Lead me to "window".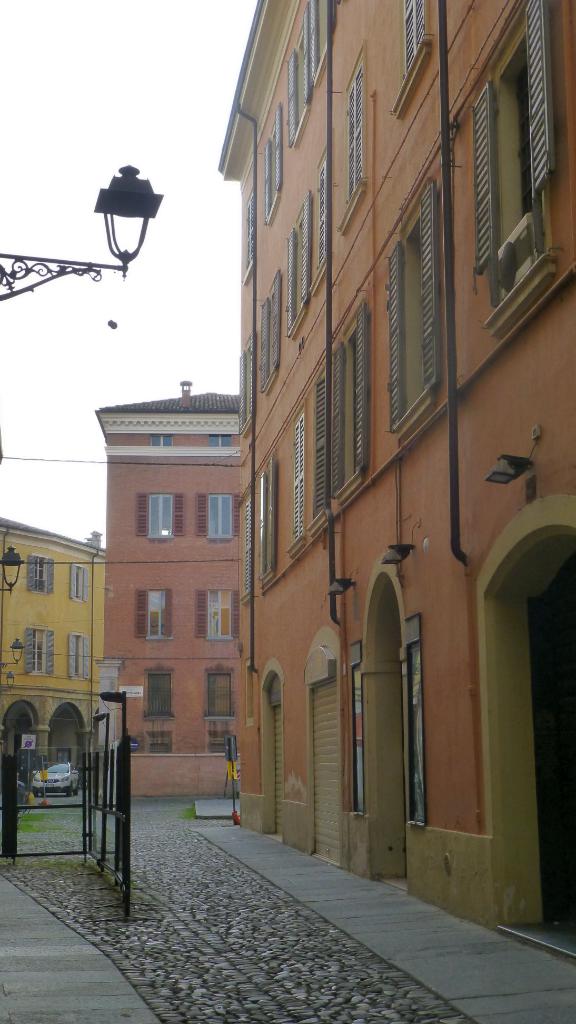
Lead to [left=21, top=625, right=58, bottom=680].
